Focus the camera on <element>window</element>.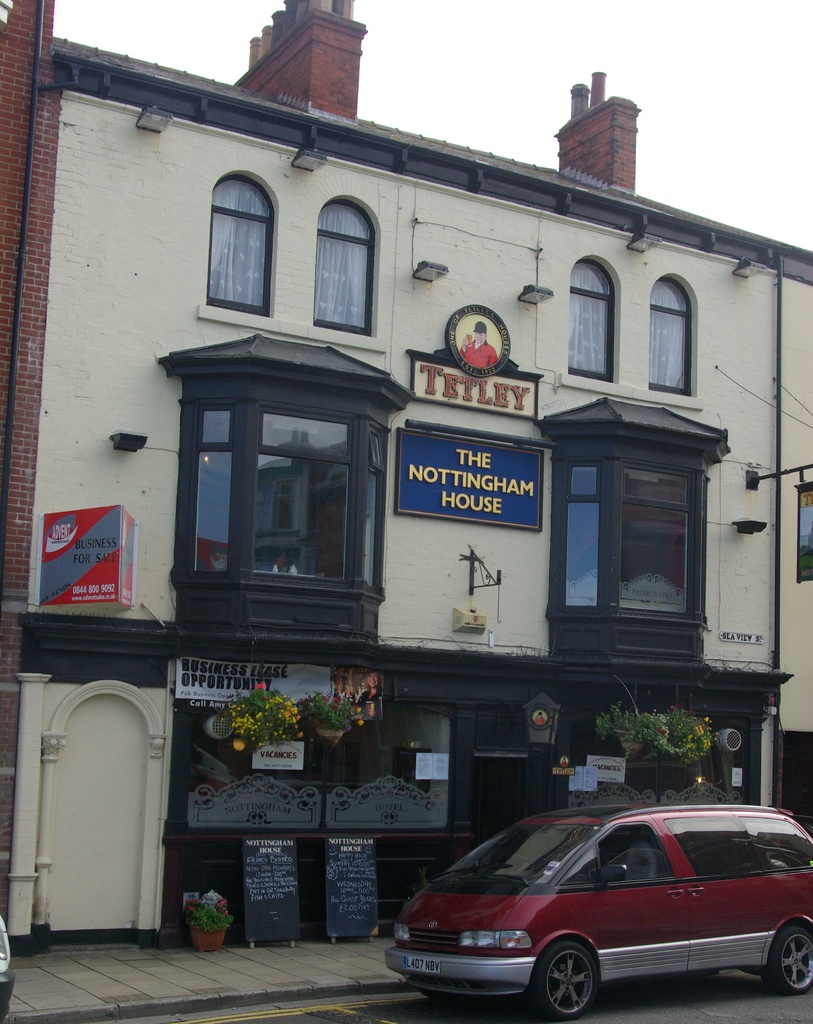
Focus region: 558 463 612 617.
